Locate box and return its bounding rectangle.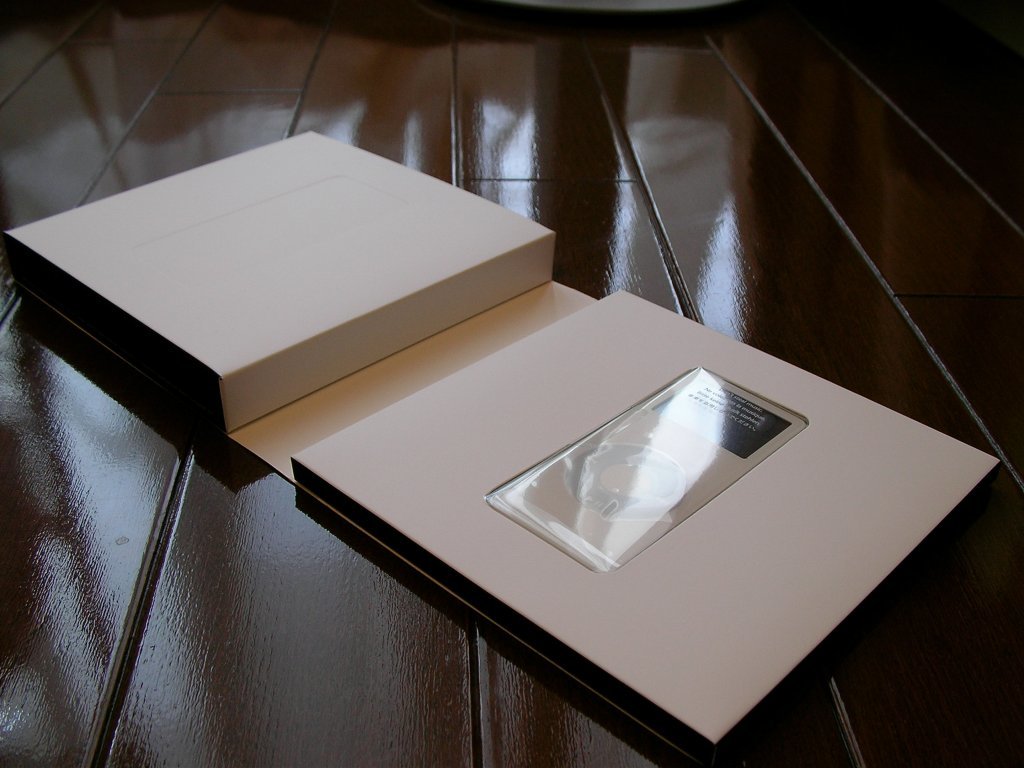
box=[292, 292, 999, 759].
